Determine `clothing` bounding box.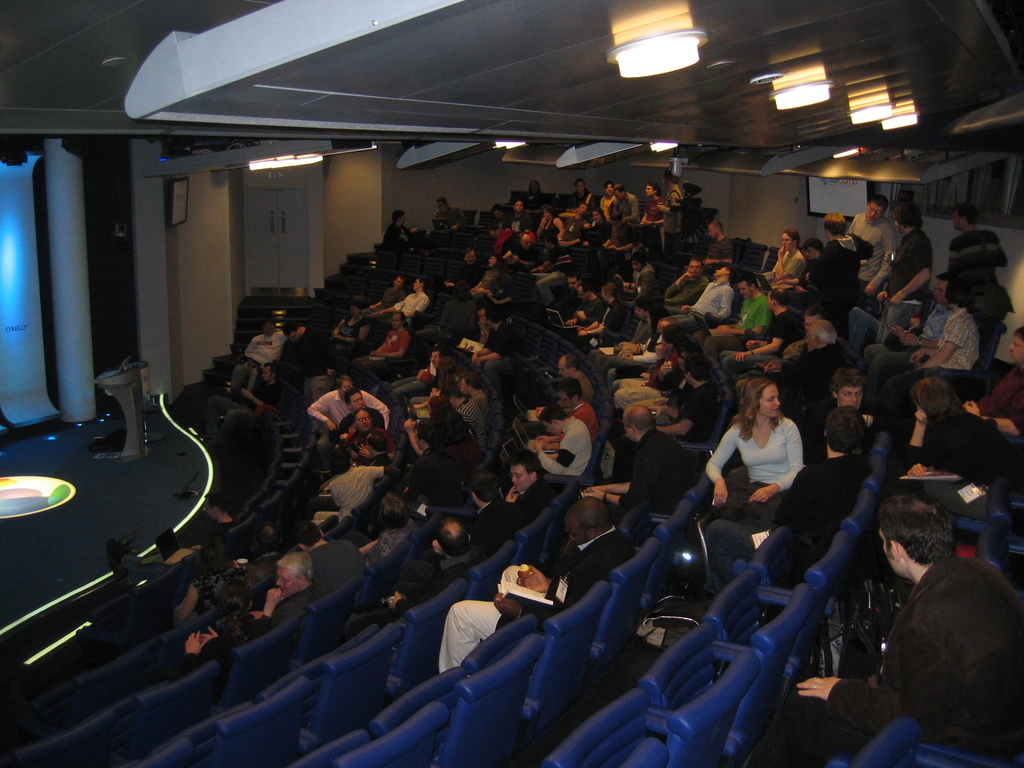
Determined: [536,419,591,485].
